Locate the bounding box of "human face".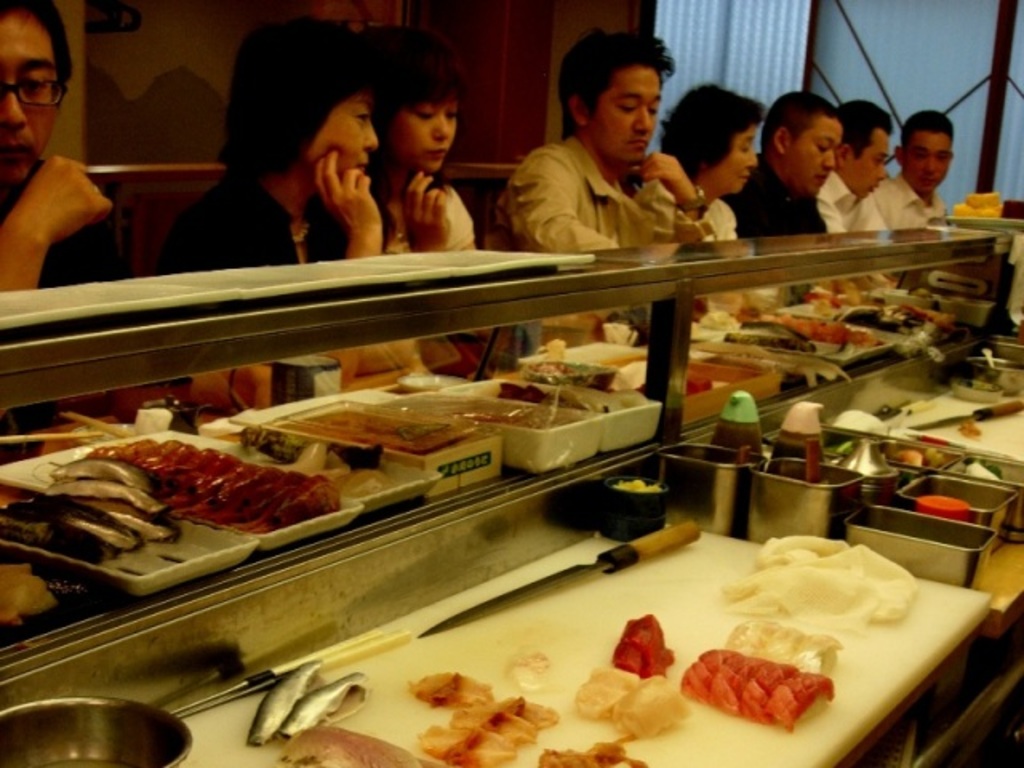
Bounding box: 787,120,842,195.
